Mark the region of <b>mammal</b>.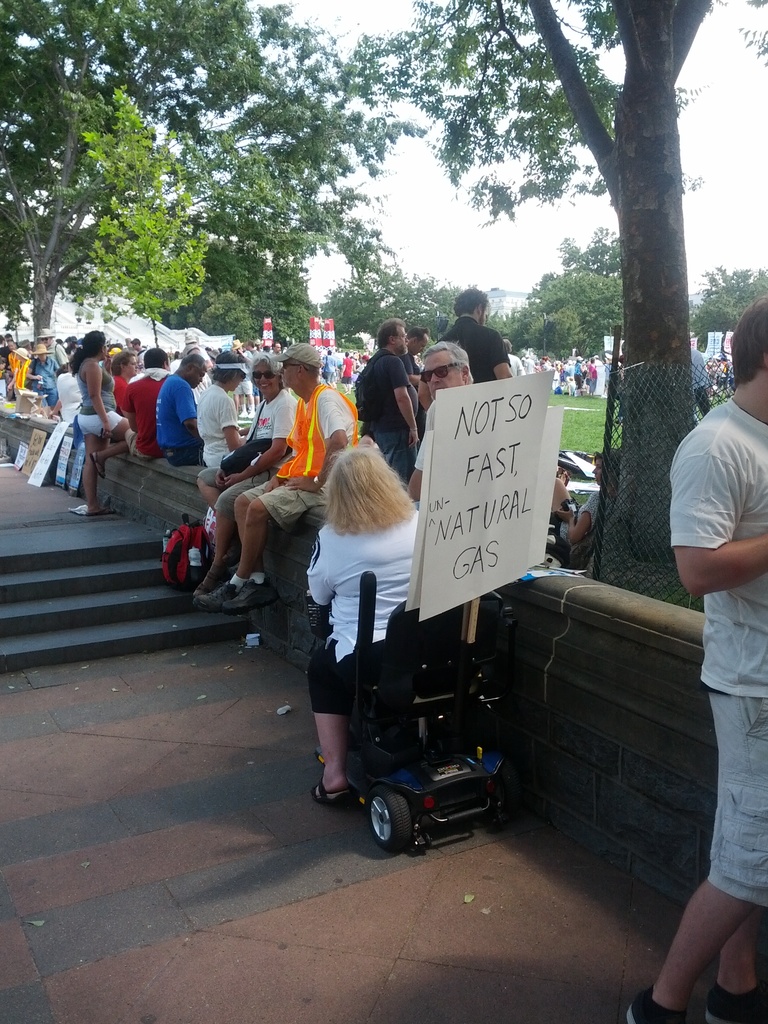
Region: left=354, top=312, right=424, bottom=486.
